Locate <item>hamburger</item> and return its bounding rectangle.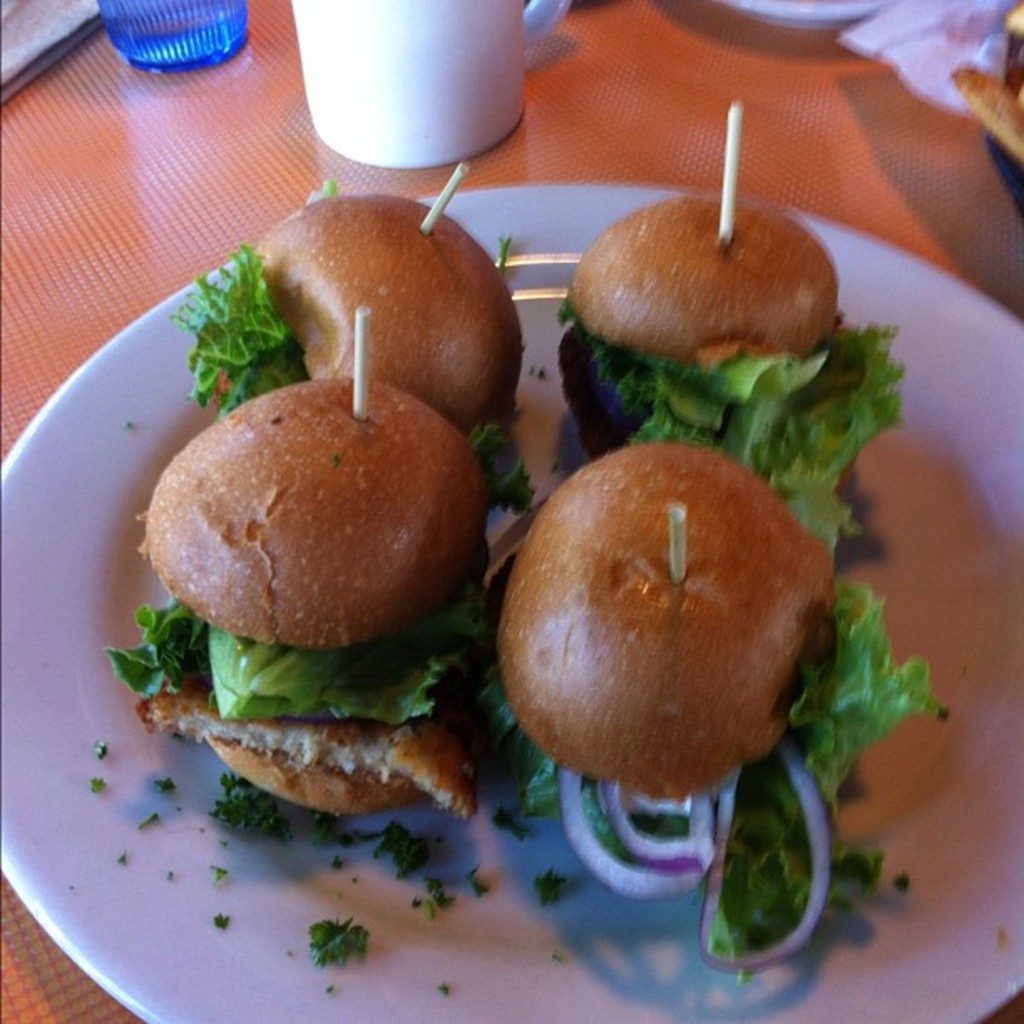
[557,196,902,552].
